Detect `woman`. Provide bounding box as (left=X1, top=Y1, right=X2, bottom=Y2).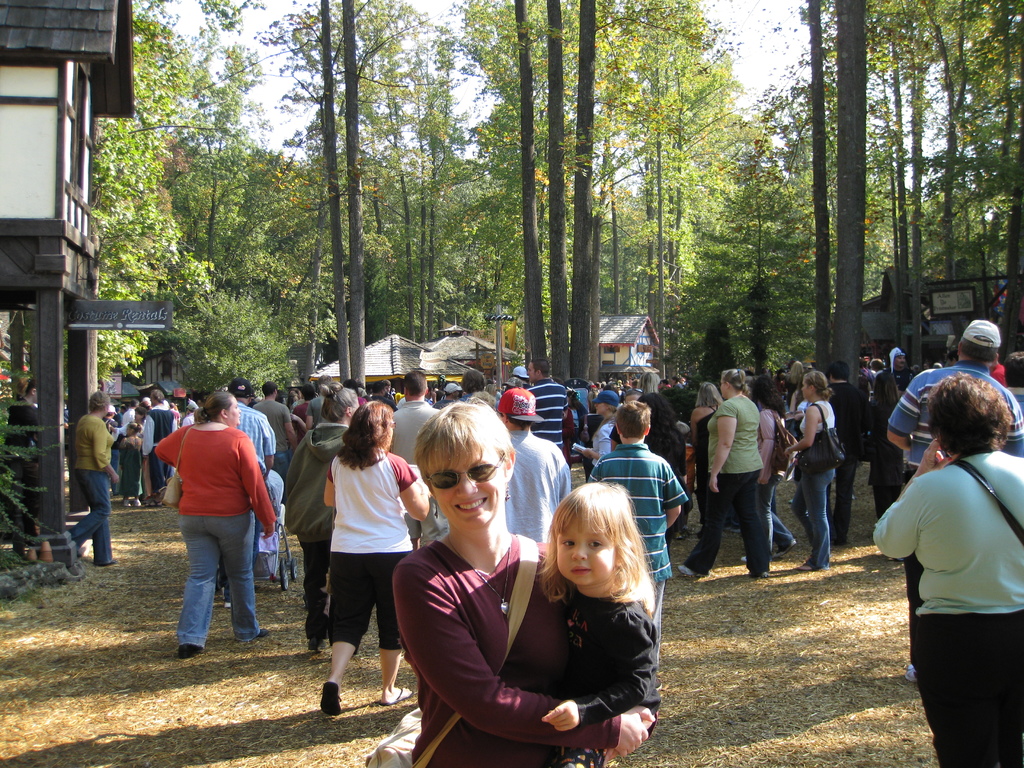
(left=783, top=371, right=836, bottom=570).
